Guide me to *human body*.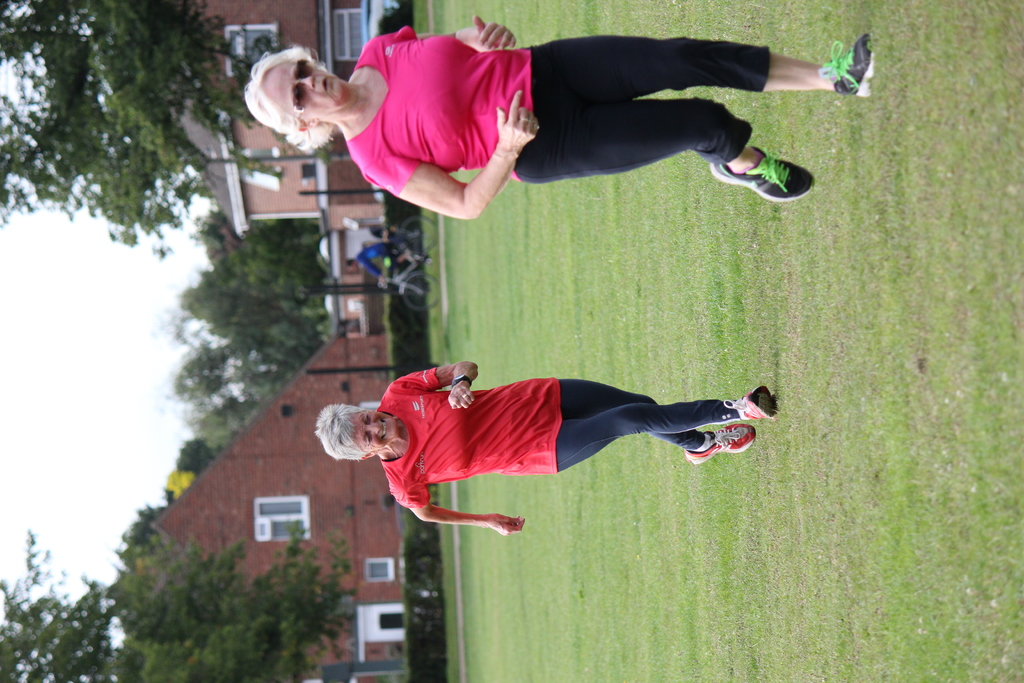
Guidance: x1=319, y1=347, x2=772, y2=547.
